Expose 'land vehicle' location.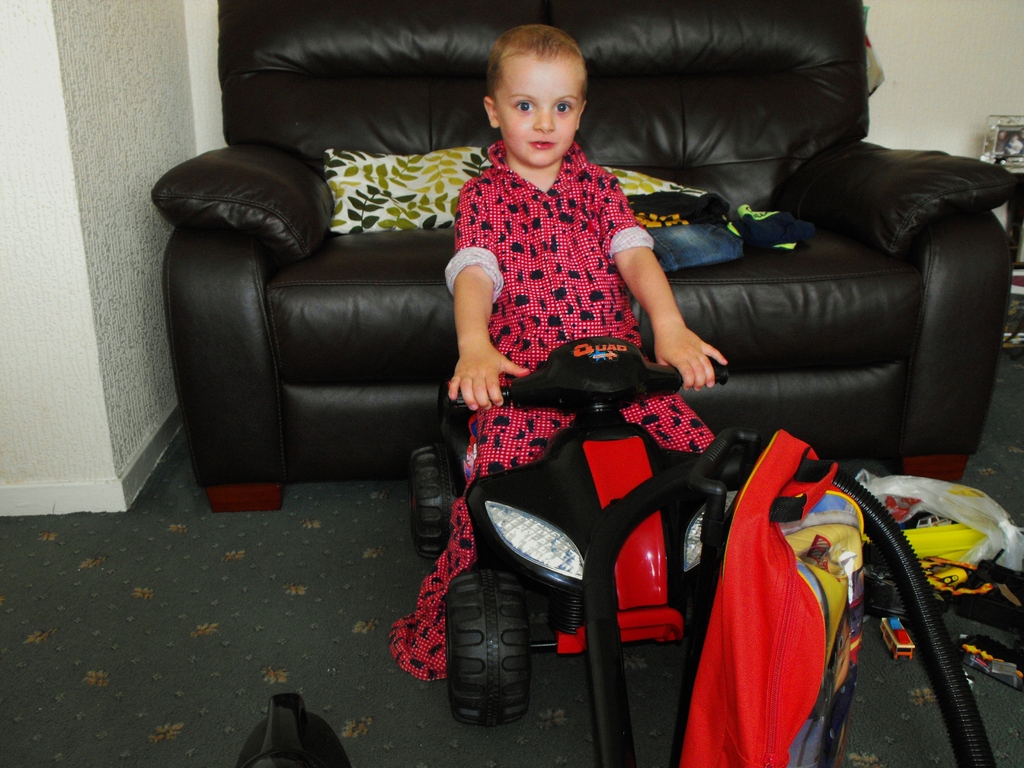
Exposed at <region>394, 328, 991, 765</region>.
